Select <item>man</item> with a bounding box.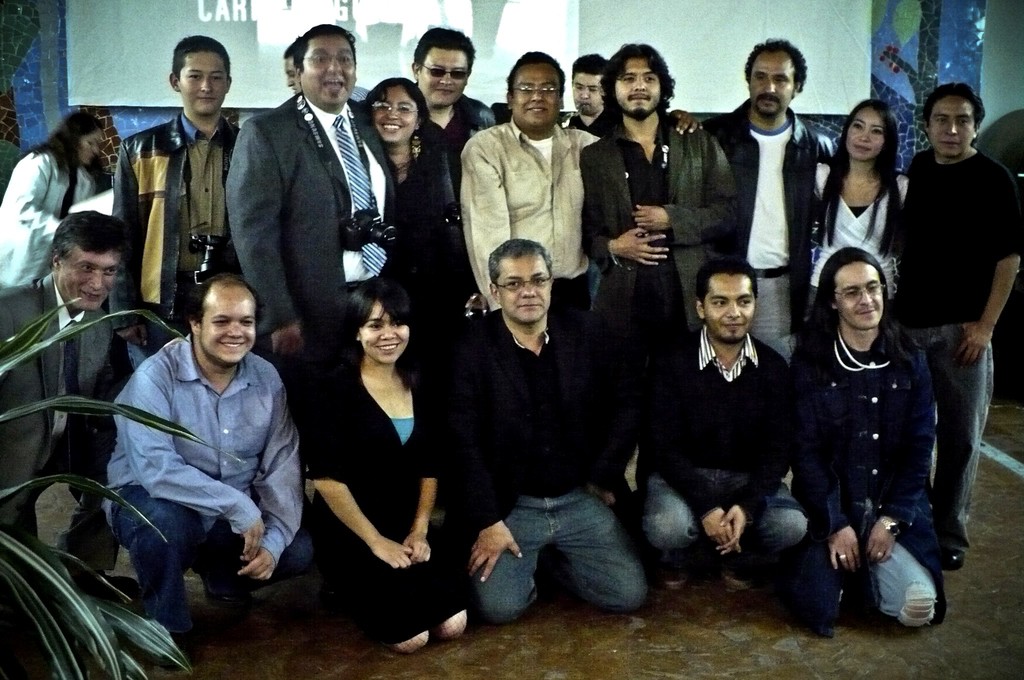
l=702, t=38, r=848, b=362.
